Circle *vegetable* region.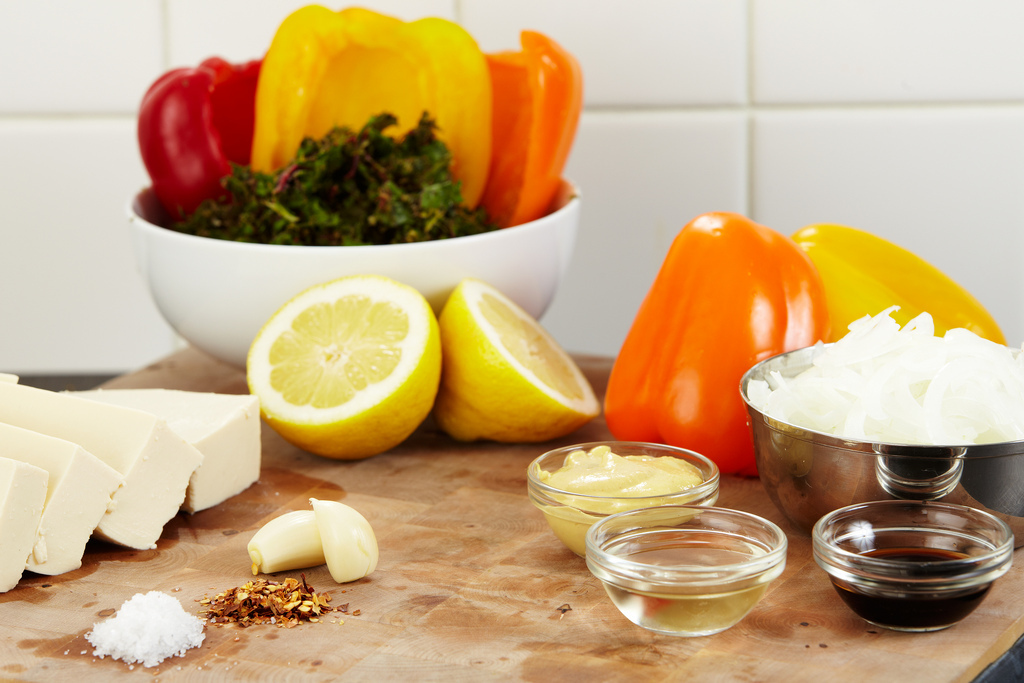
Region: Rect(159, 111, 478, 252).
